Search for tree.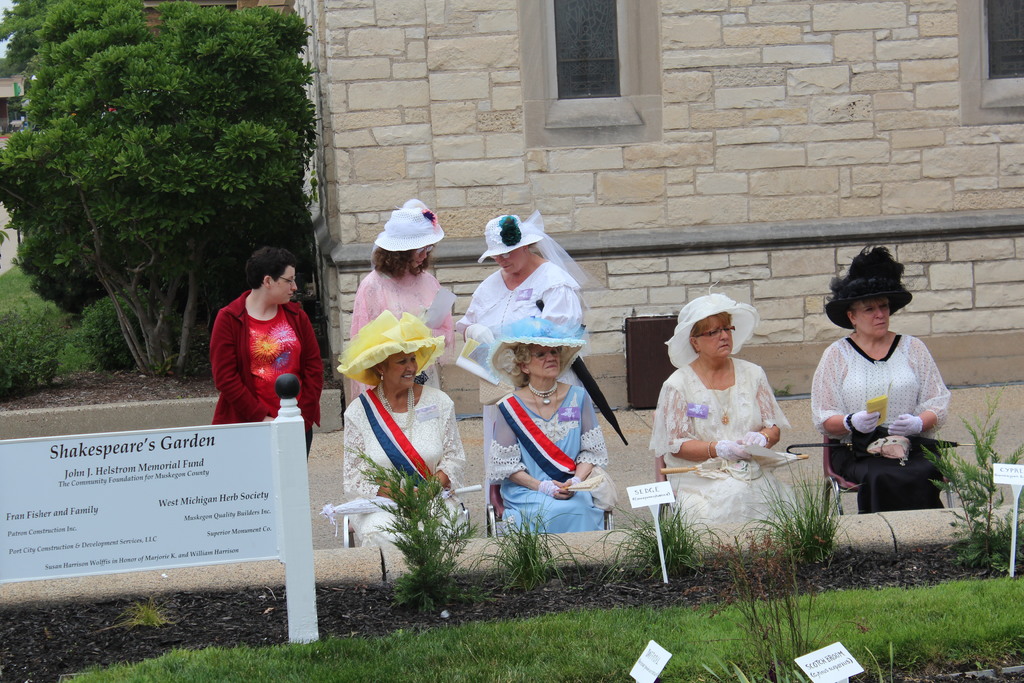
Found at box=[0, 0, 320, 377].
